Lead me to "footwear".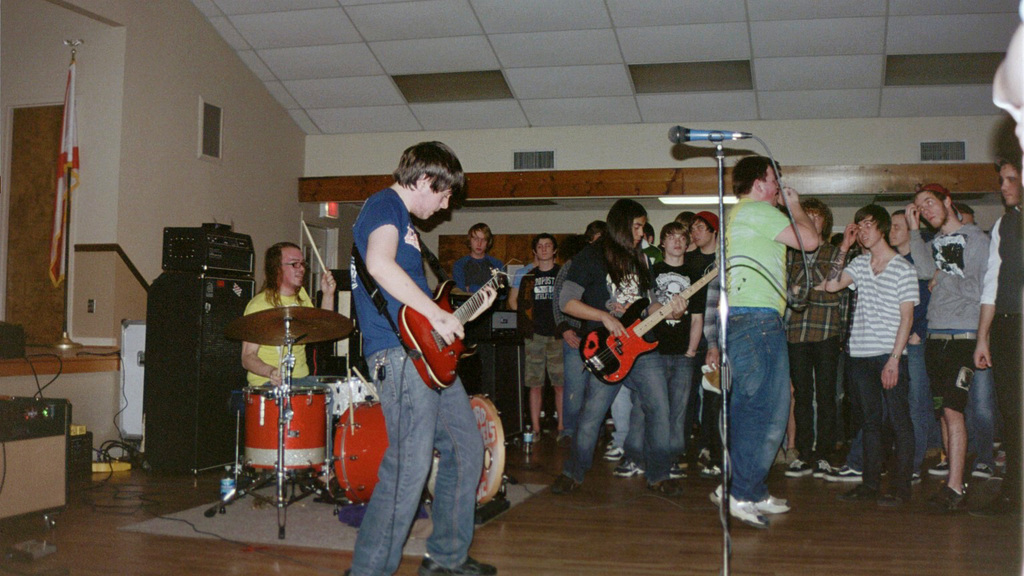
Lead to bbox=[699, 451, 707, 467].
